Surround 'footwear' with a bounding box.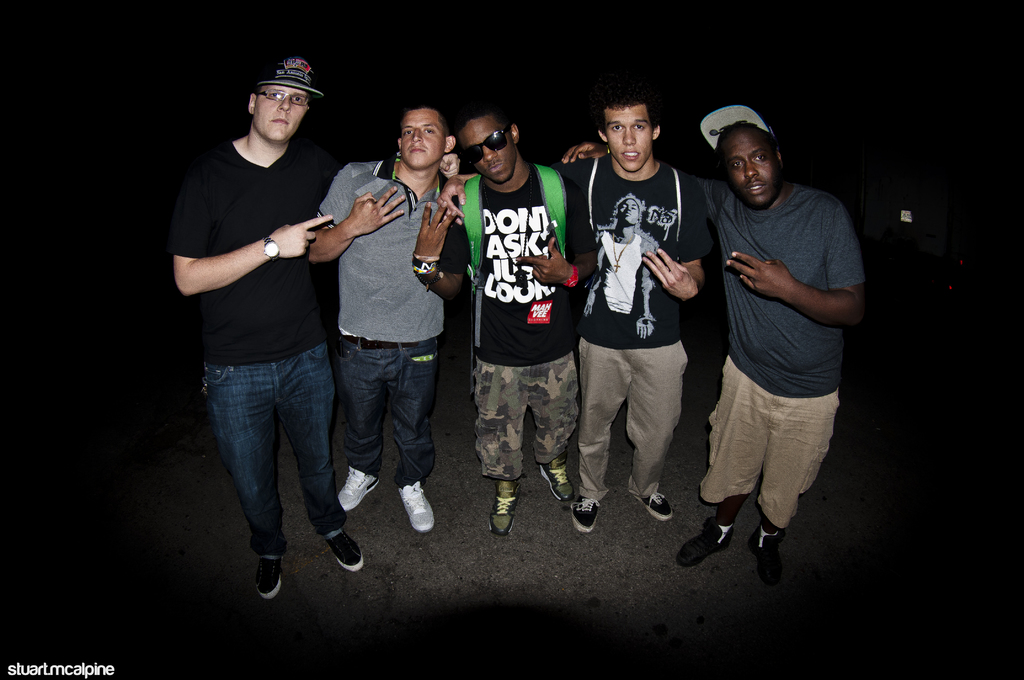
bbox(488, 479, 521, 535).
